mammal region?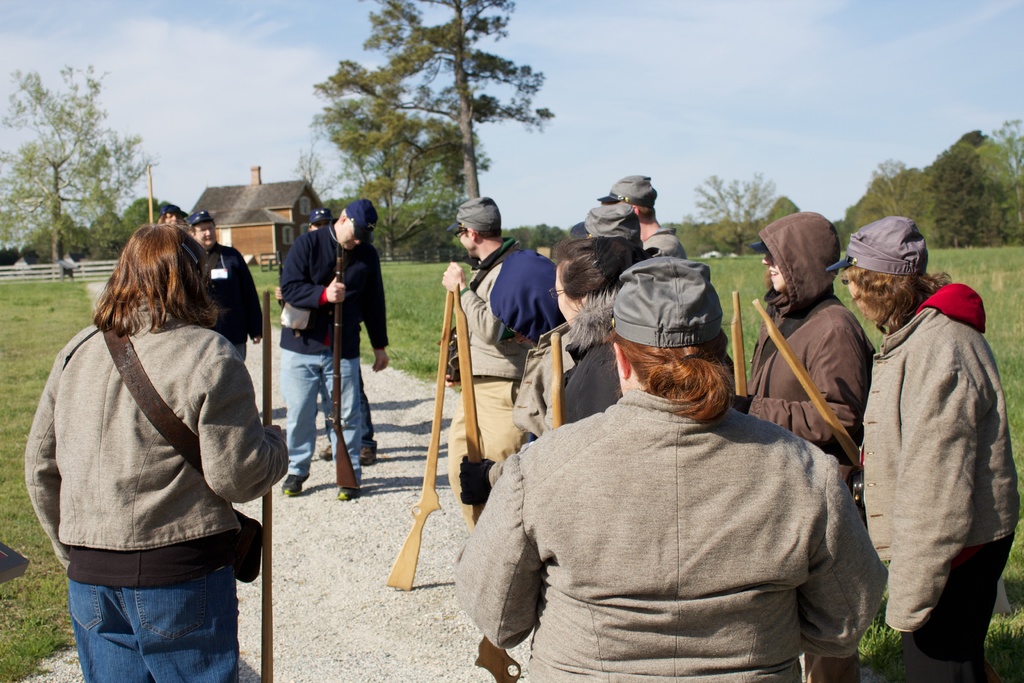
{"left": 740, "top": 205, "right": 872, "bottom": 672}
